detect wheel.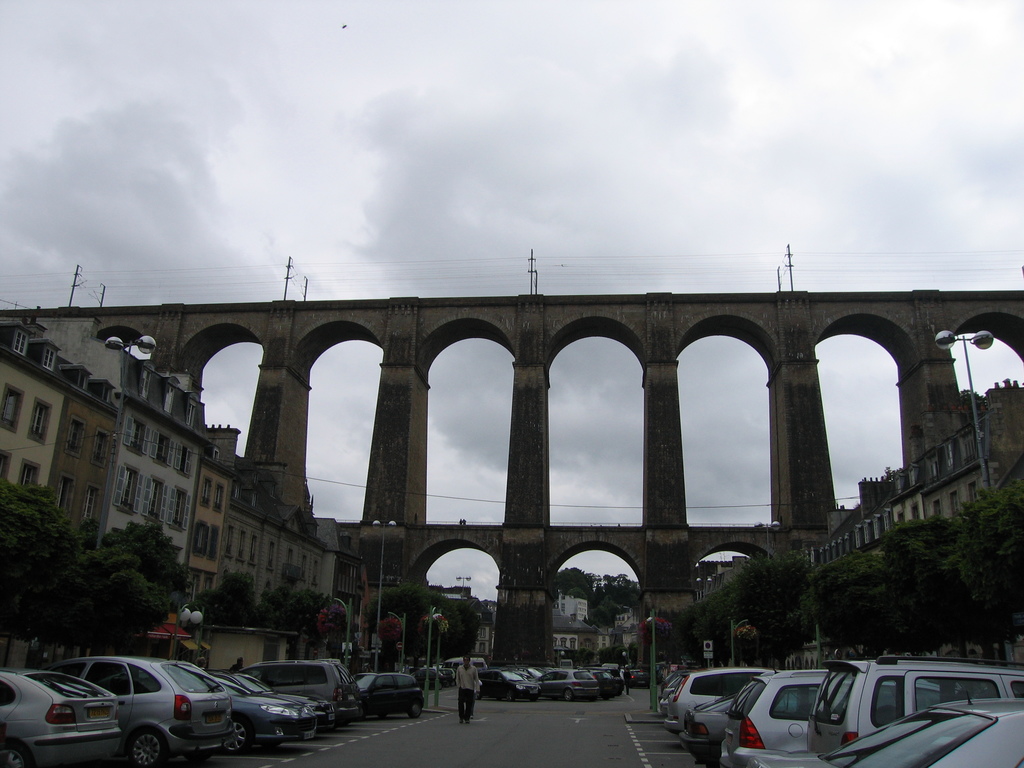
Detected at box=[127, 730, 165, 767].
